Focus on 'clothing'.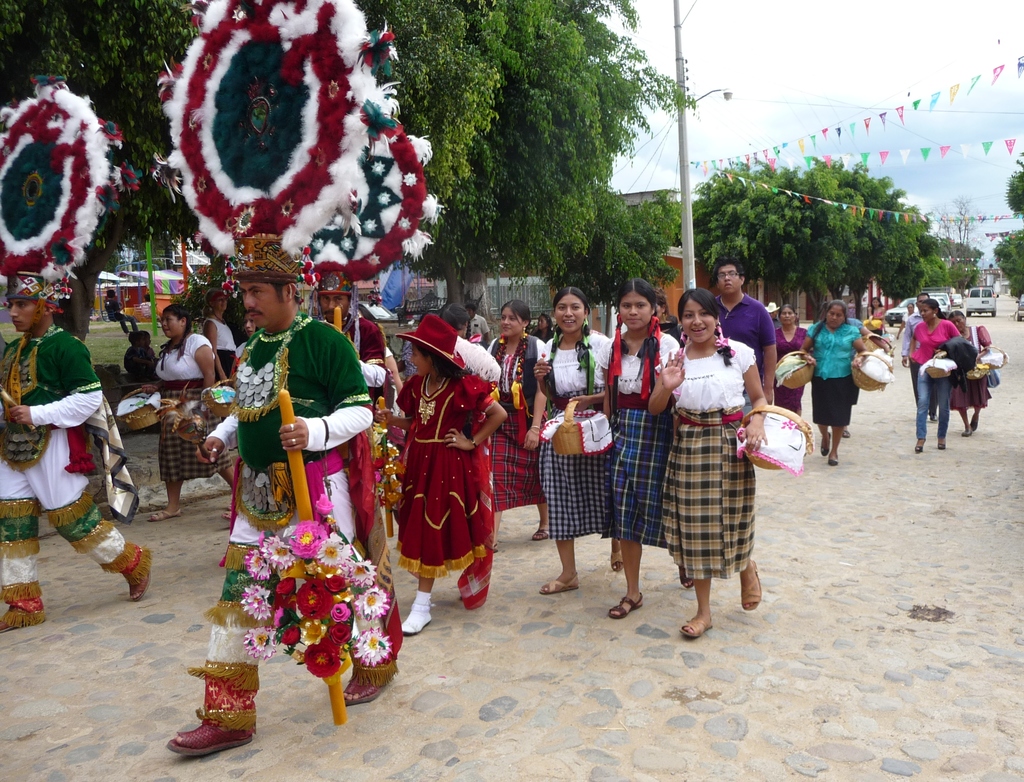
Focused at bbox=[488, 331, 553, 522].
